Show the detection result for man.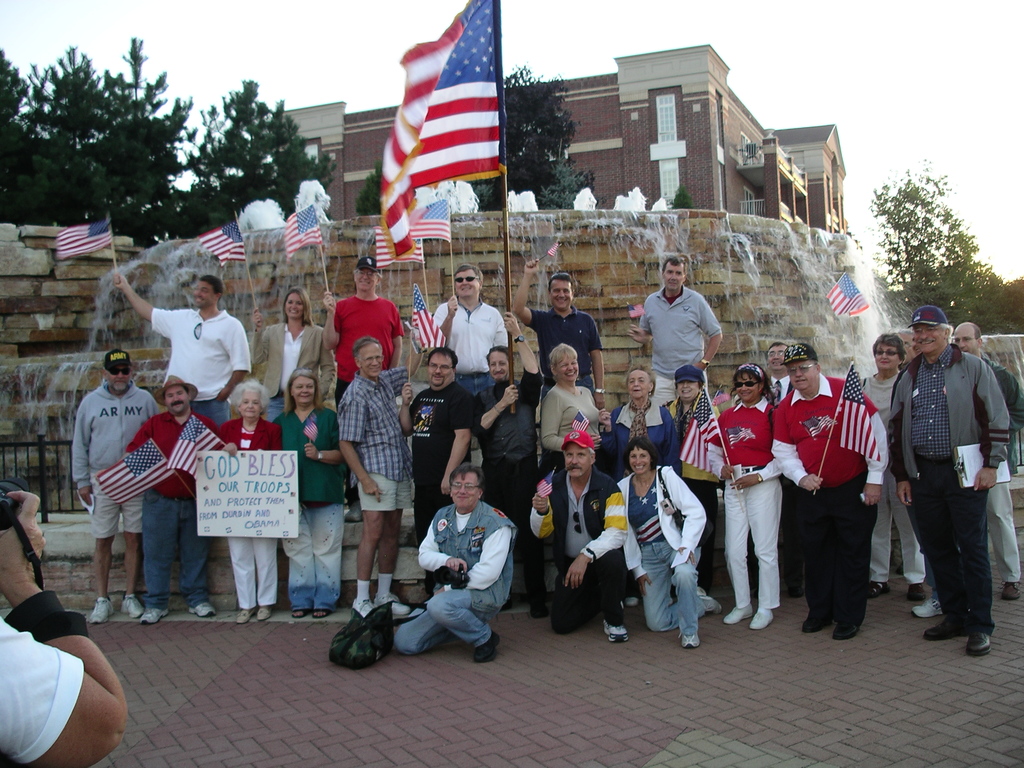
[left=516, top=431, right=636, bottom=645].
